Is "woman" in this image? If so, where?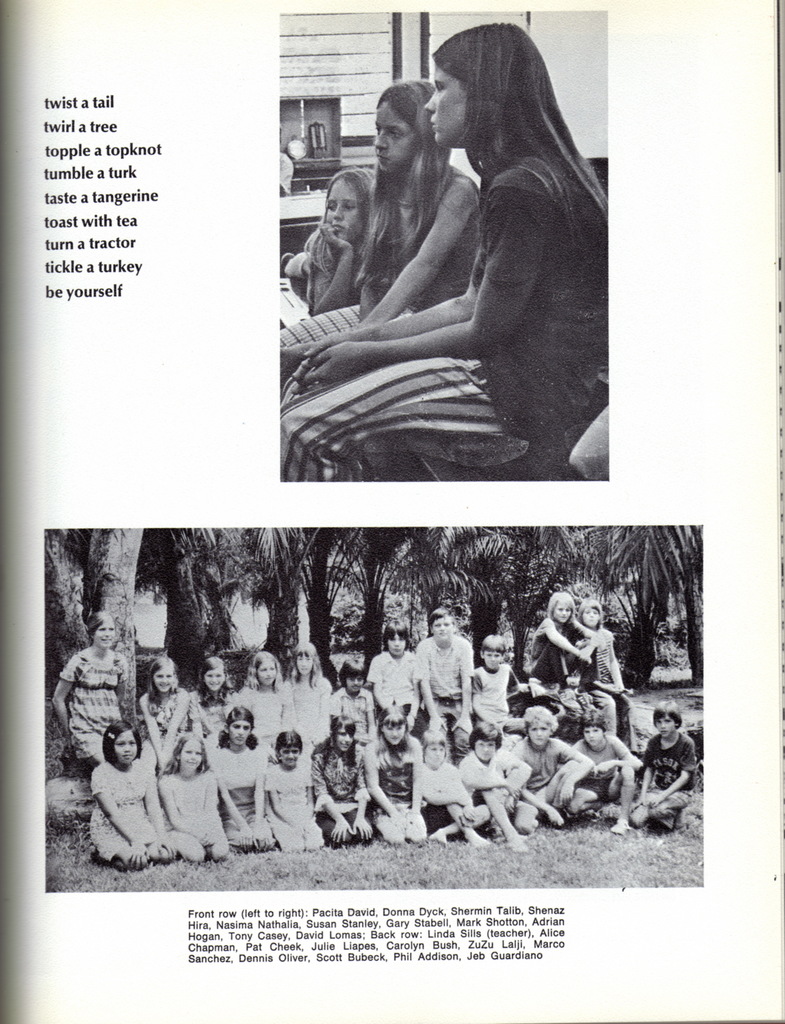
Yes, at [289, 26, 605, 485].
